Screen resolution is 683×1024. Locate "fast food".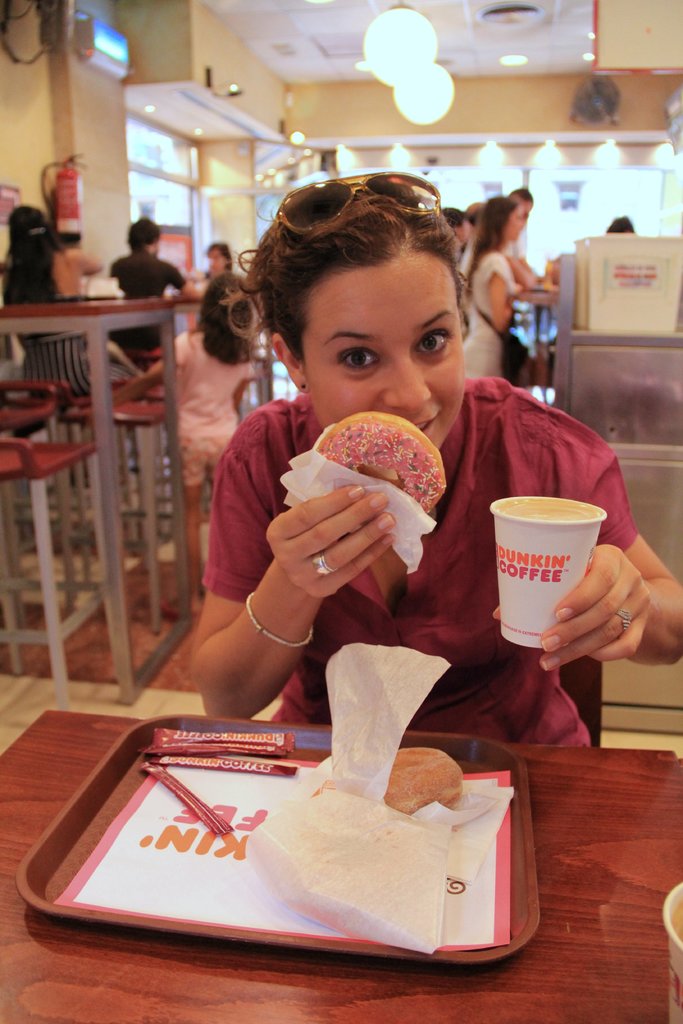
[x1=386, y1=748, x2=465, y2=817].
